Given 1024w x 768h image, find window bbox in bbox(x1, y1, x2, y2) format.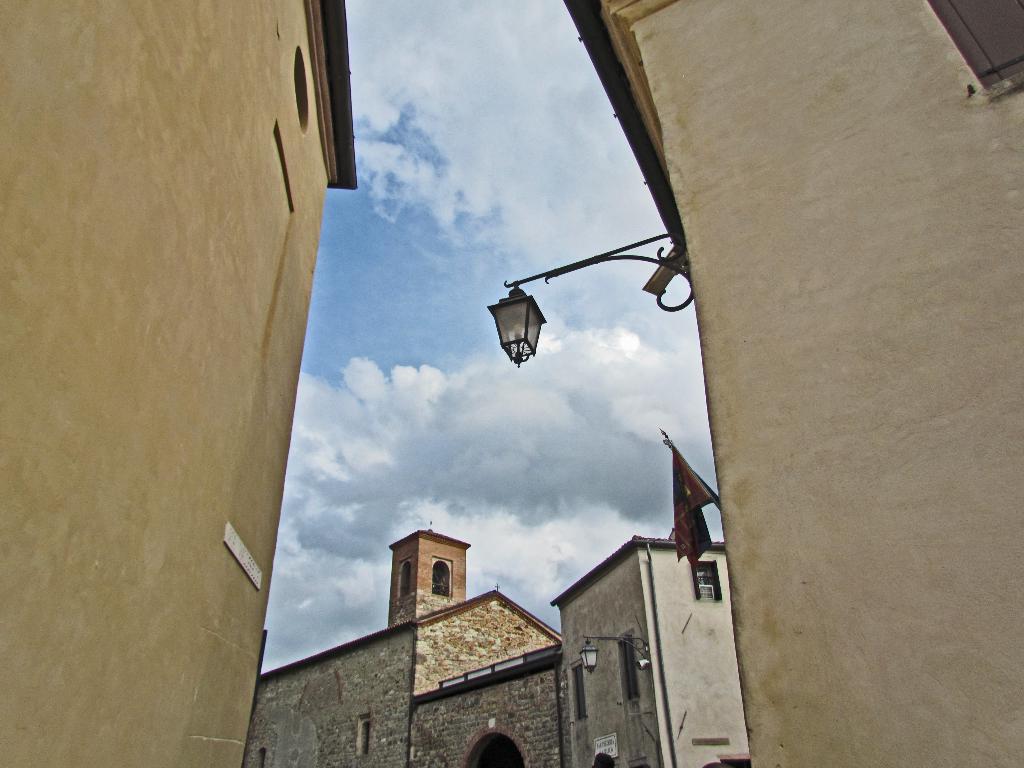
bbox(618, 632, 639, 704).
